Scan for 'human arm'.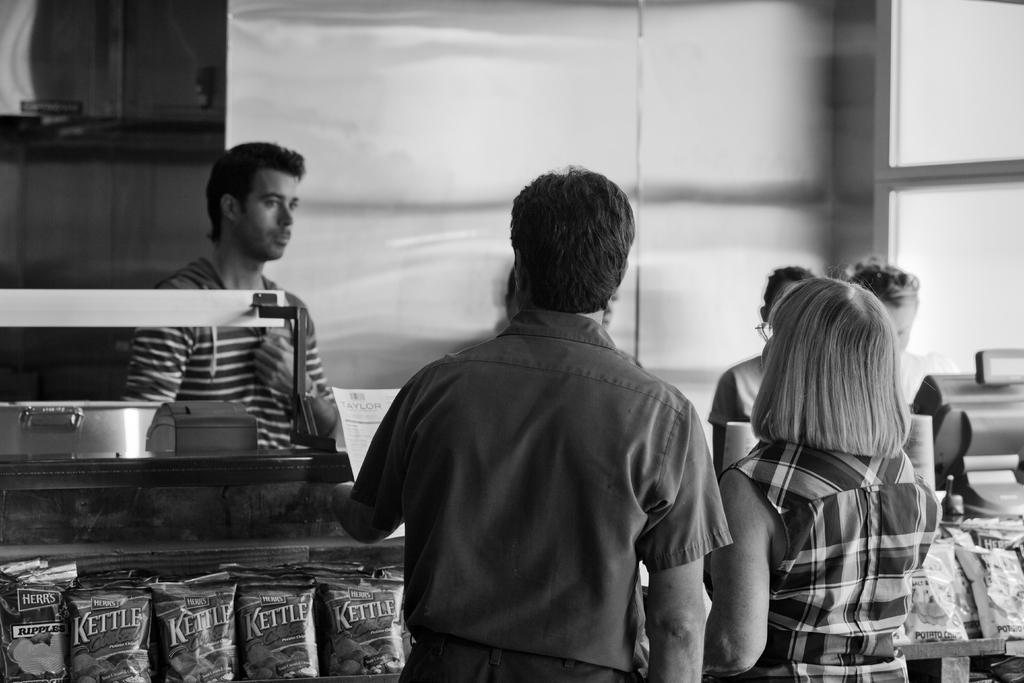
Scan result: 694:366:774:482.
